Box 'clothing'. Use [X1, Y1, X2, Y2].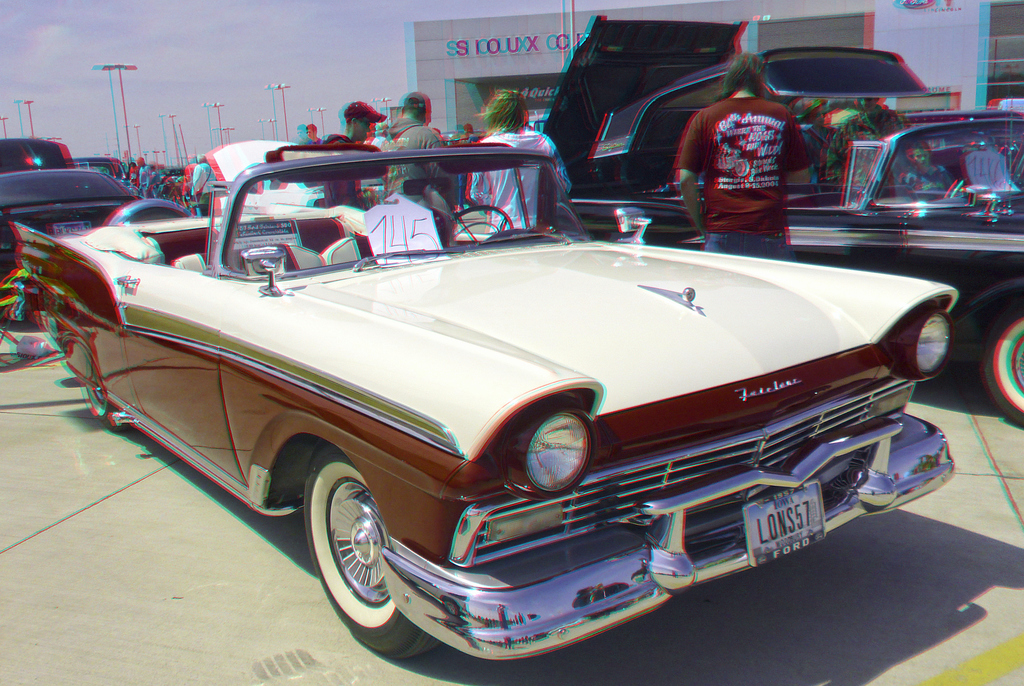
[324, 129, 370, 219].
